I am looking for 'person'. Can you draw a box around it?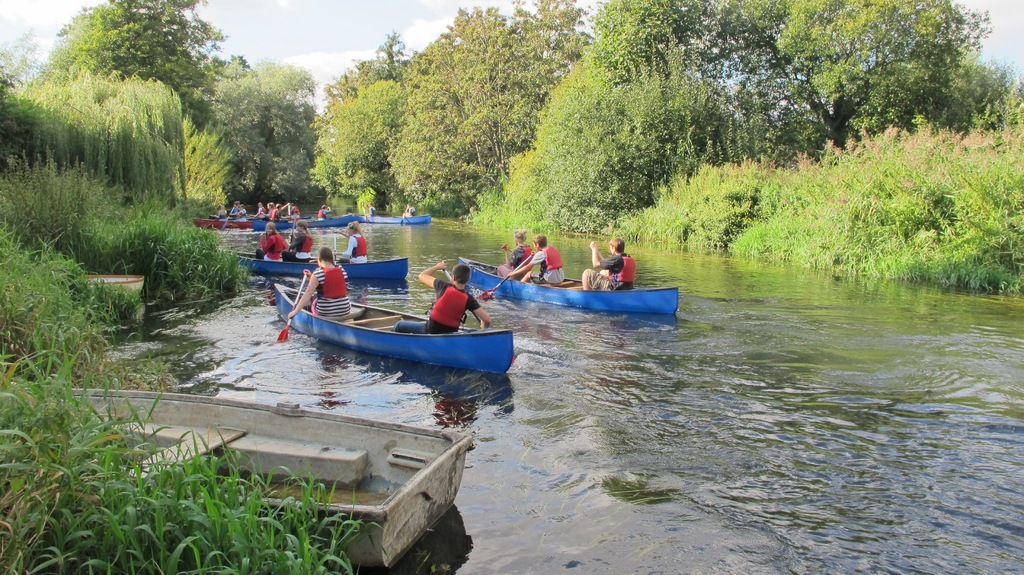
Sure, the bounding box is <box>580,236,634,290</box>.
